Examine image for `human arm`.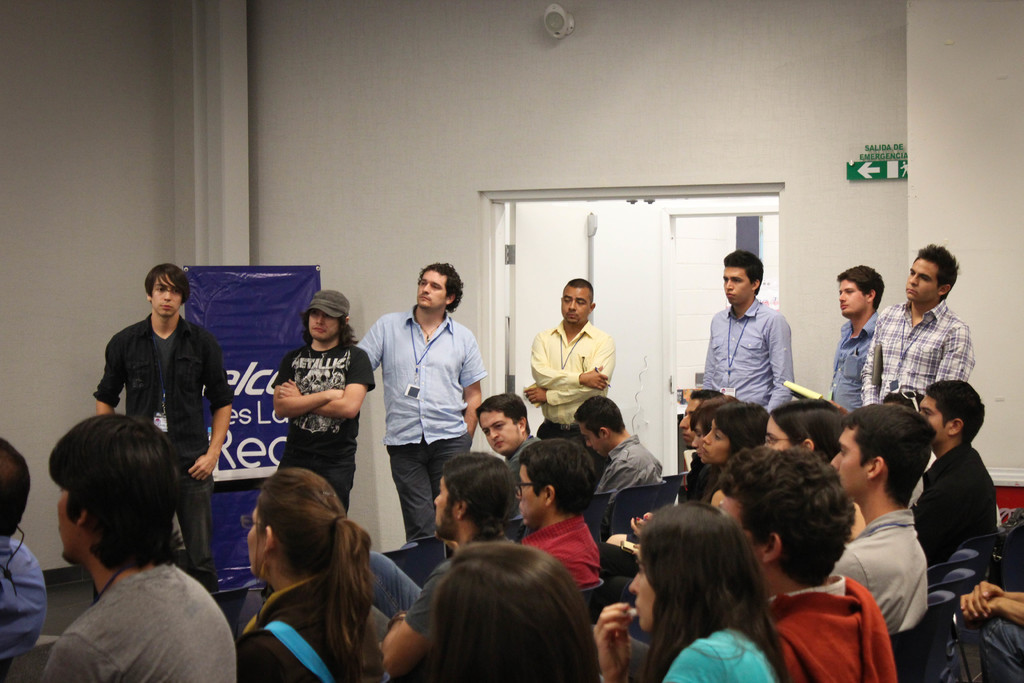
Examination result: BBox(953, 578, 1023, 619).
